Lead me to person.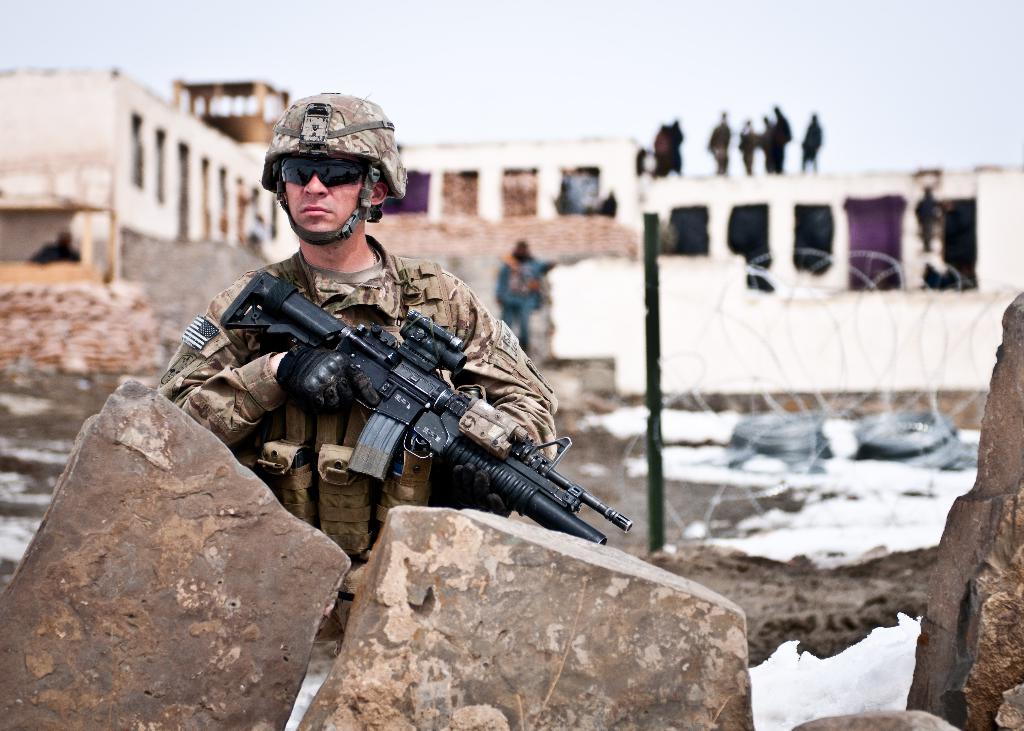
Lead to region(493, 242, 565, 359).
